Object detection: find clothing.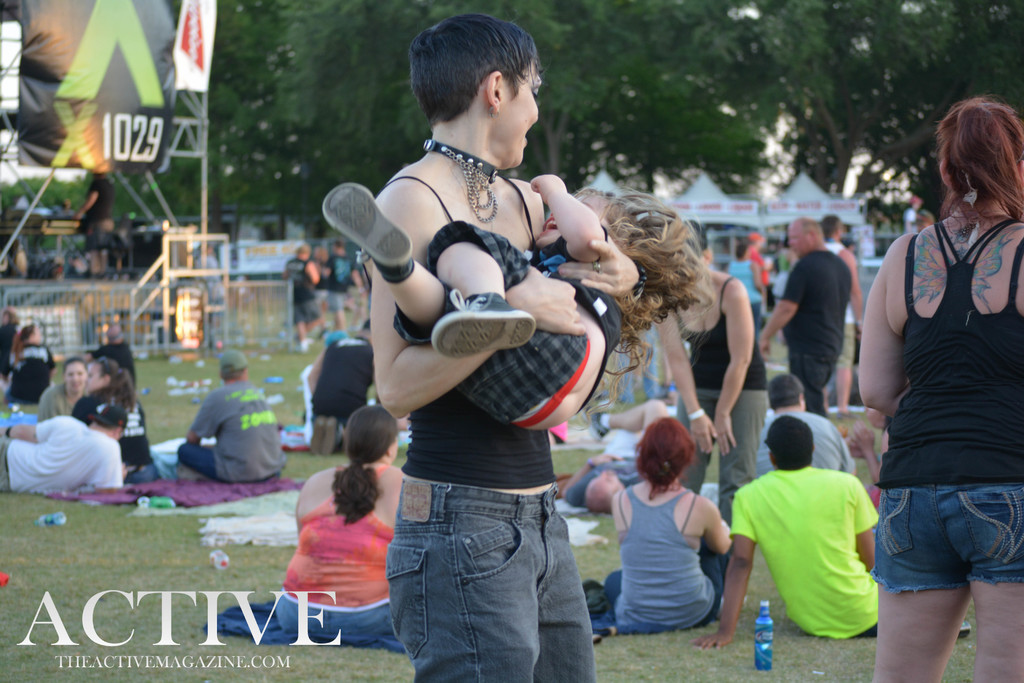
Rect(283, 450, 390, 644).
